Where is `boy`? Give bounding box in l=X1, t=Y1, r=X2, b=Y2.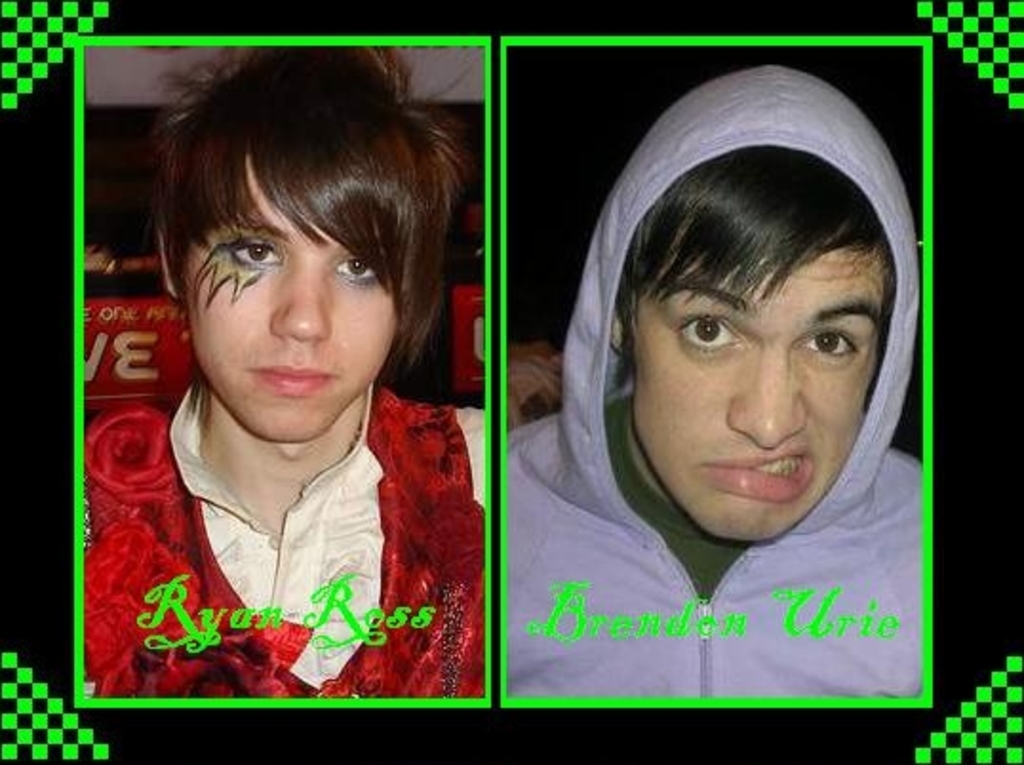
l=63, t=69, r=485, b=723.
